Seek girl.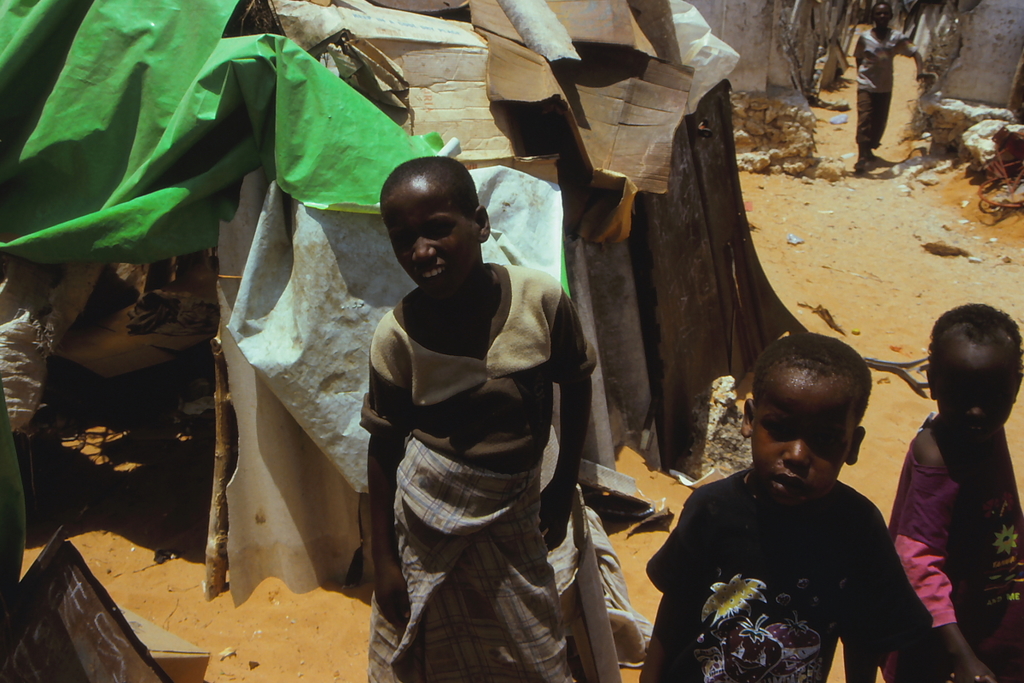
[left=879, top=304, right=1023, bottom=682].
